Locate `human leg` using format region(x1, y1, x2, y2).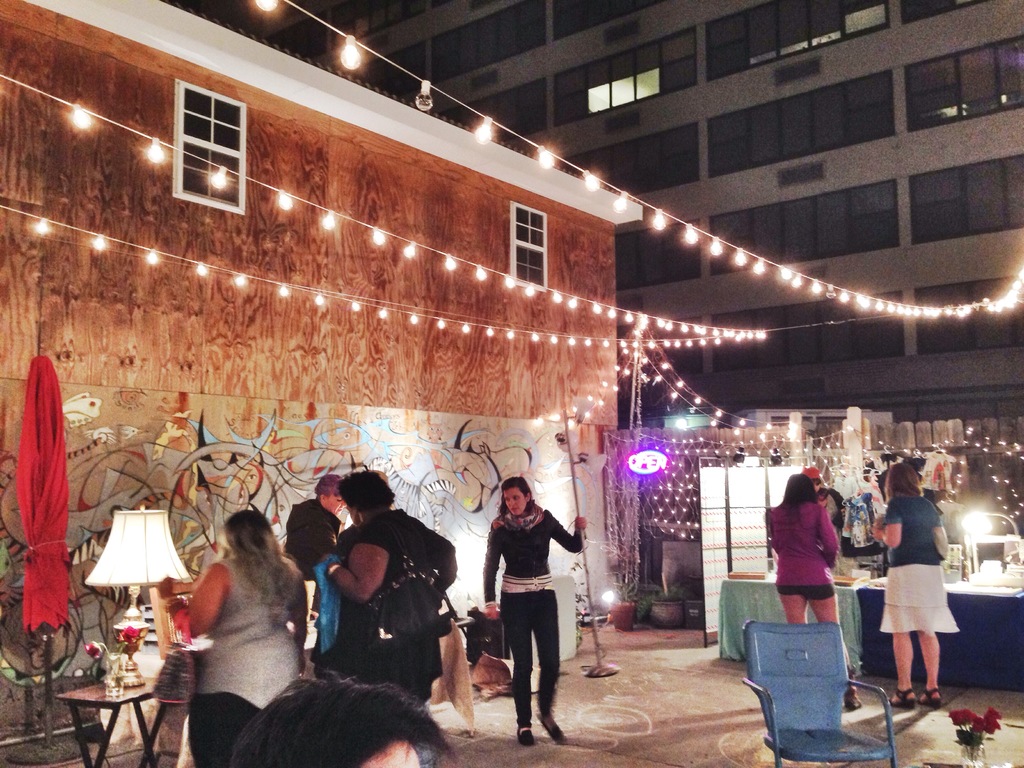
region(499, 588, 535, 742).
